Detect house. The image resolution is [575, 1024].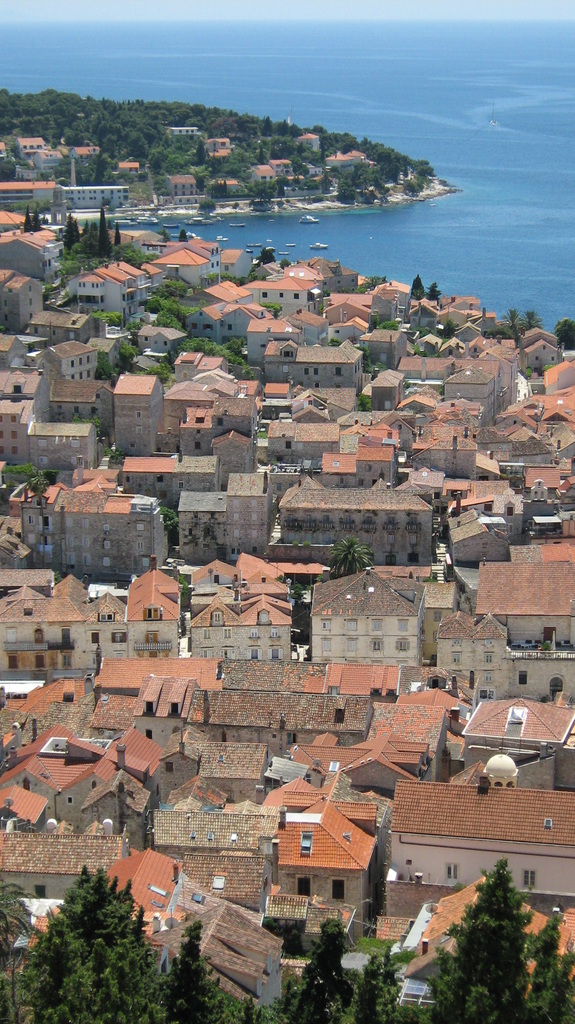
Rect(0, 565, 58, 595).
